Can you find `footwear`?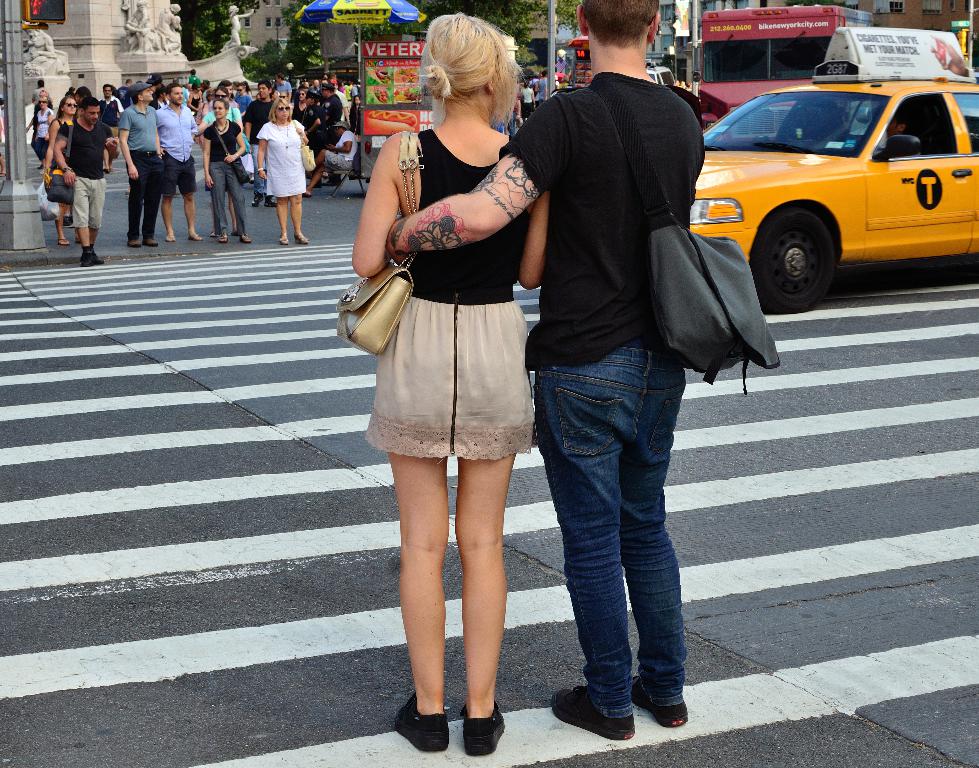
Yes, bounding box: x1=395, y1=690, x2=453, y2=753.
